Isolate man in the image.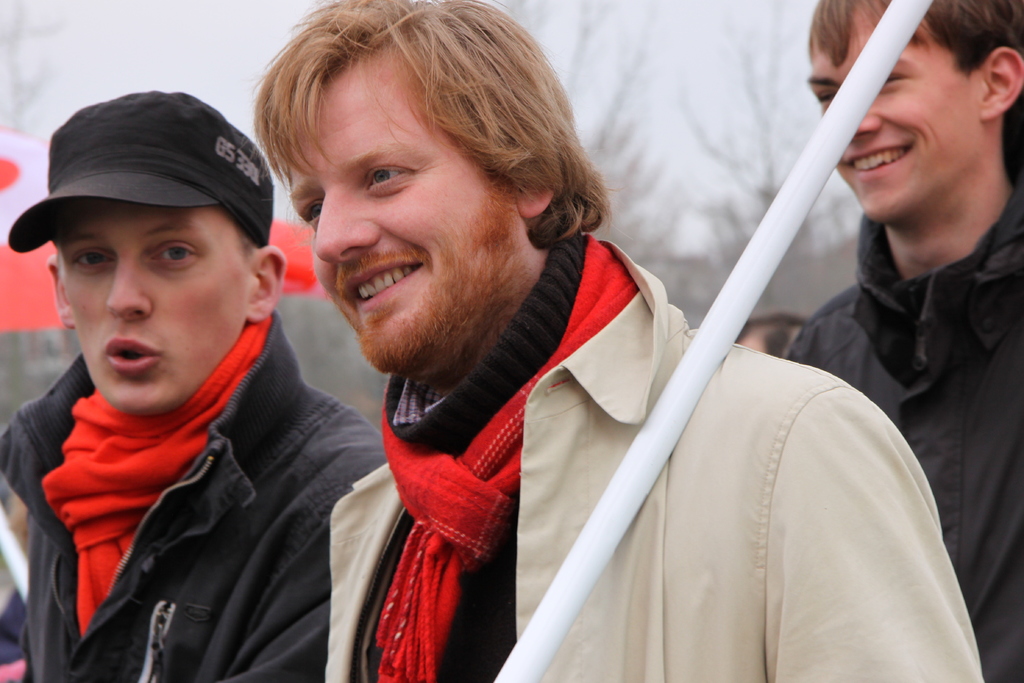
Isolated region: x1=779, y1=0, x2=1023, y2=682.
